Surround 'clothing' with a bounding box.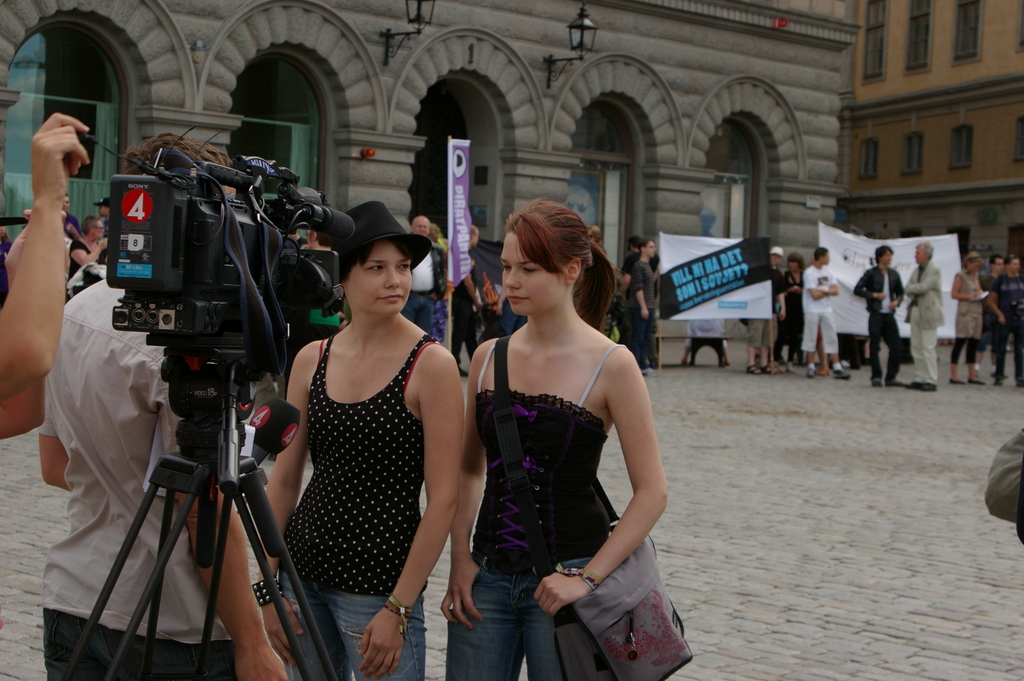
bbox=(447, 334, 620, 680).
